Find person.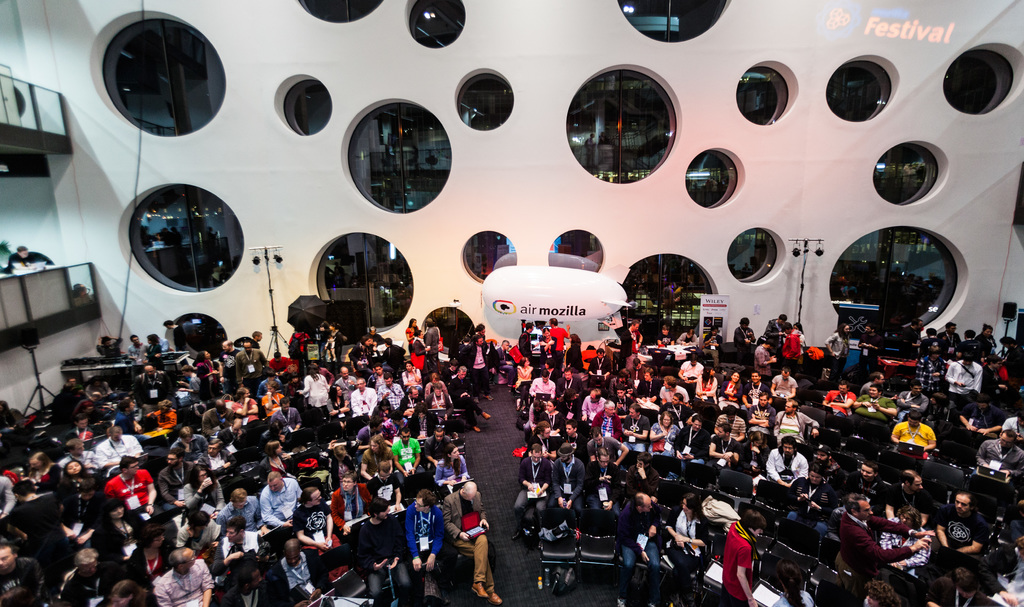
bbox=(957, 329, 979, 355).
